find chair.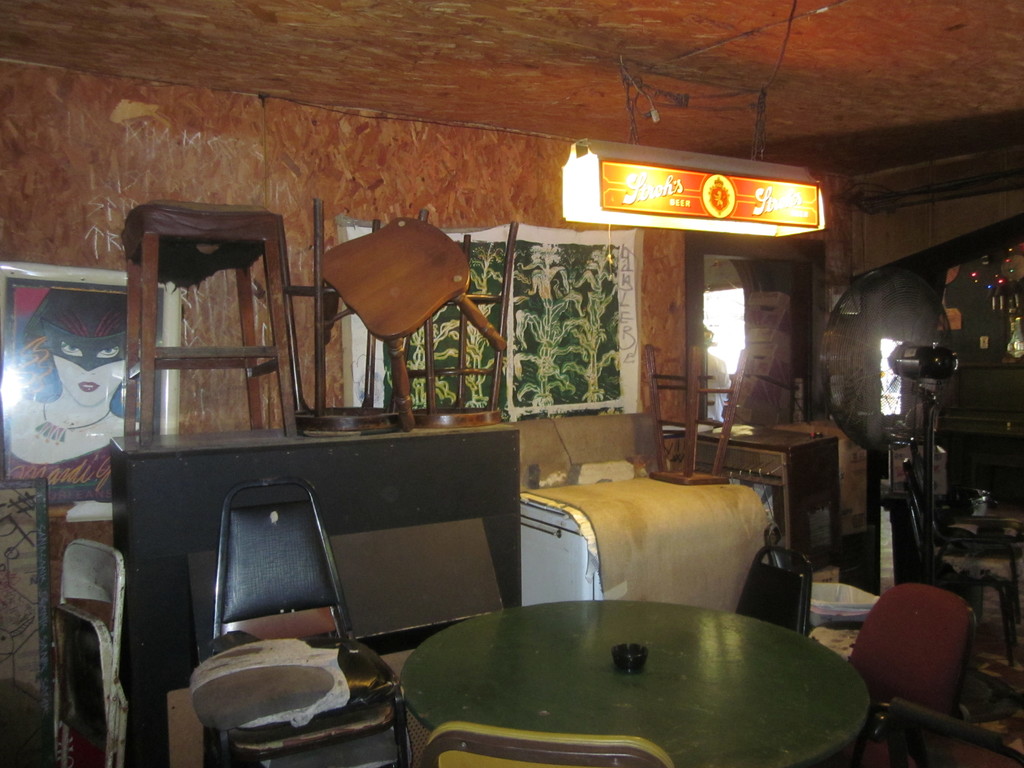
x1=204, y1=469, x2=401, y2=765.
